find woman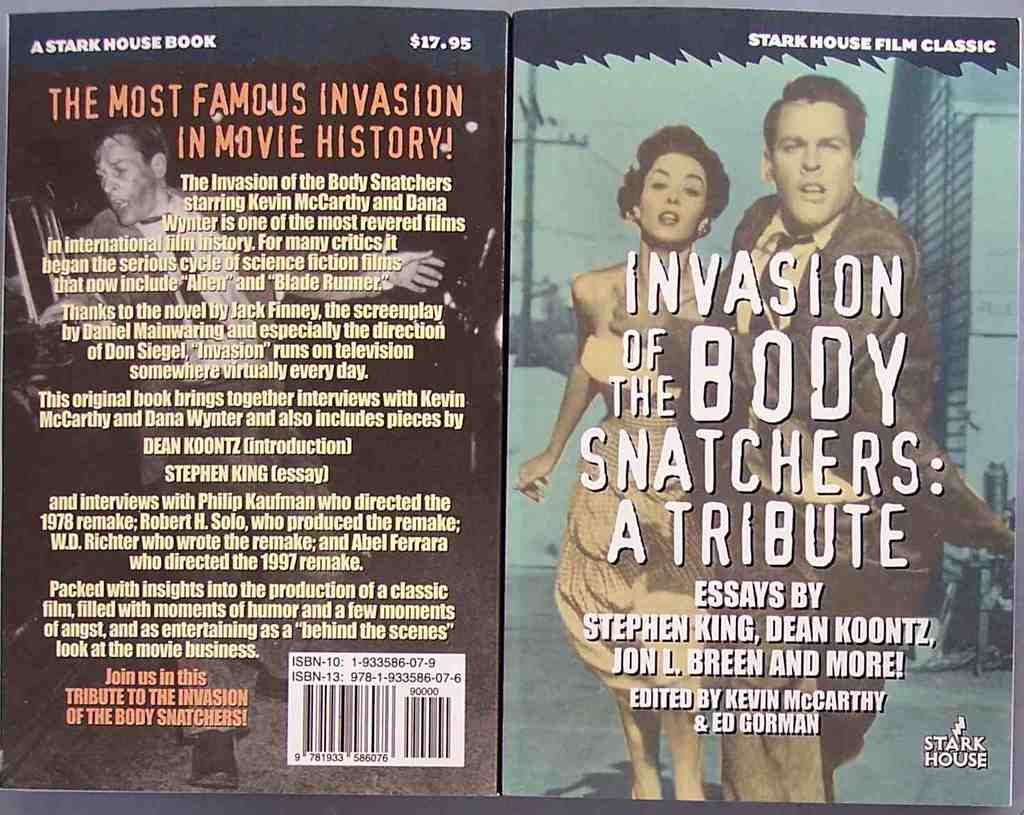
bbox=(511, 123, 730, 797)
